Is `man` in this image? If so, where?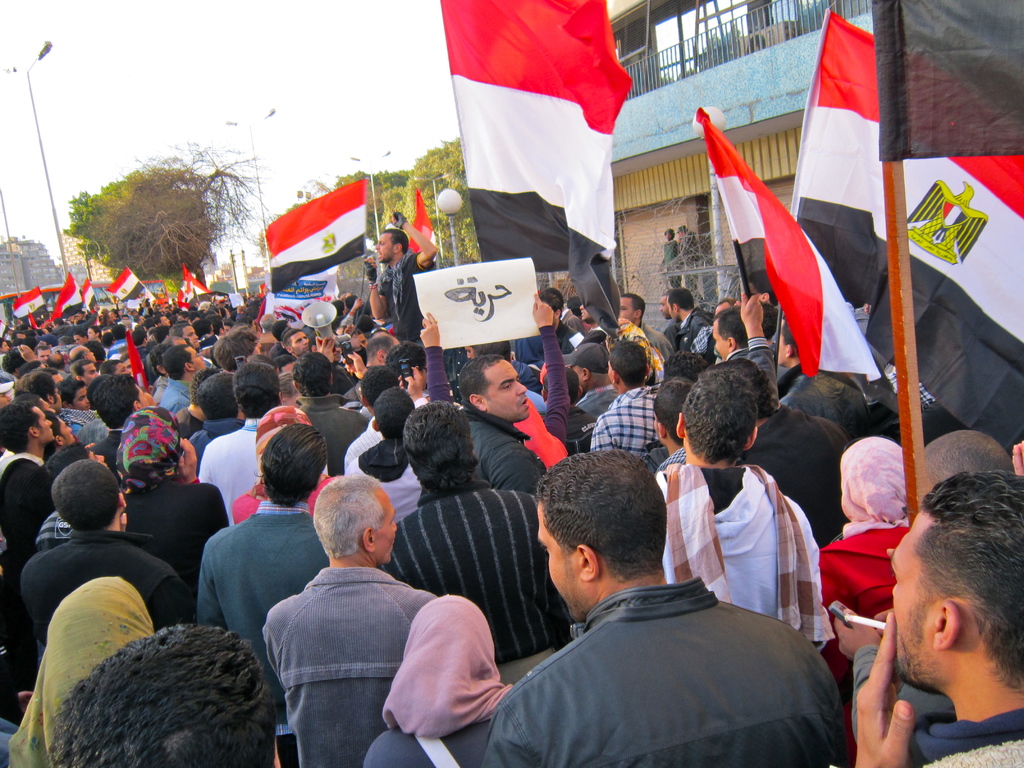
Yes, at <bbox>476, 487, 857, 765</bbox>.
